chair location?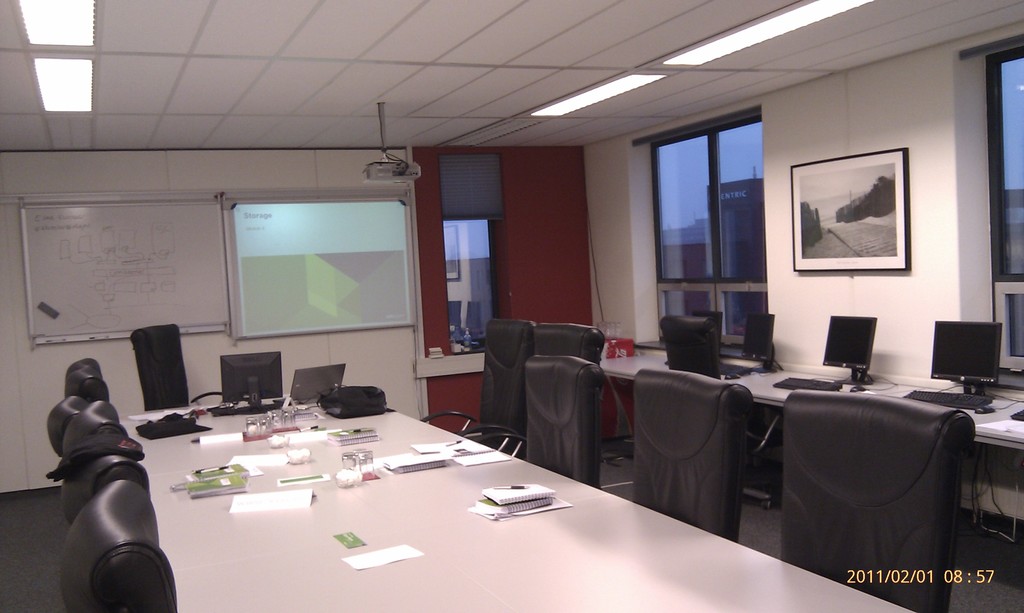
box(417, 321, 534, 443)
